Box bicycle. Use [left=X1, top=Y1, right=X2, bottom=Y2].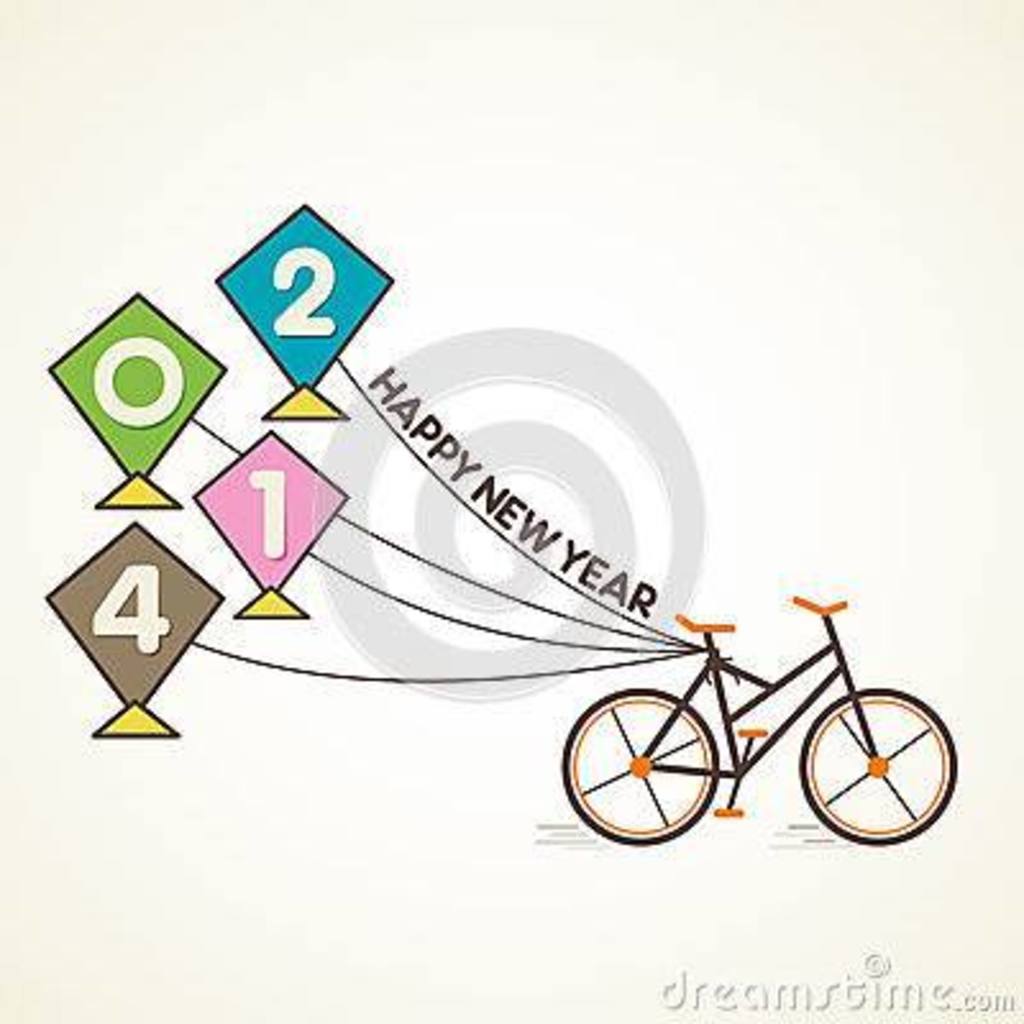
[left=581, top=576, right=975, bottom=845].
